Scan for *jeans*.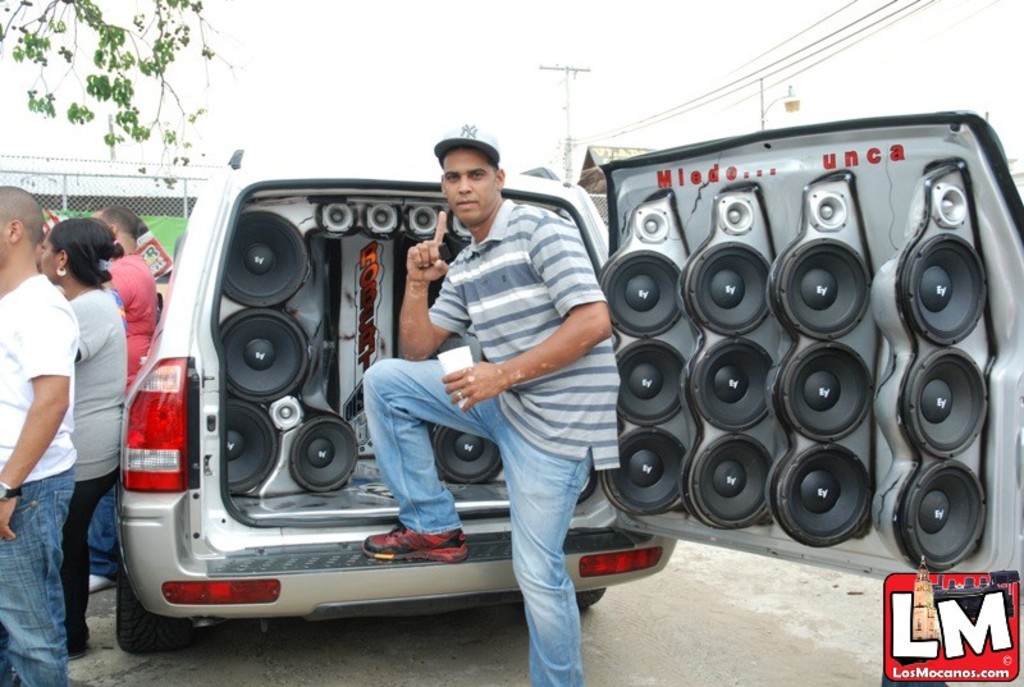
Scan result: {"left": 92, "top": 491, "right": 127, "bottom": 582}.
